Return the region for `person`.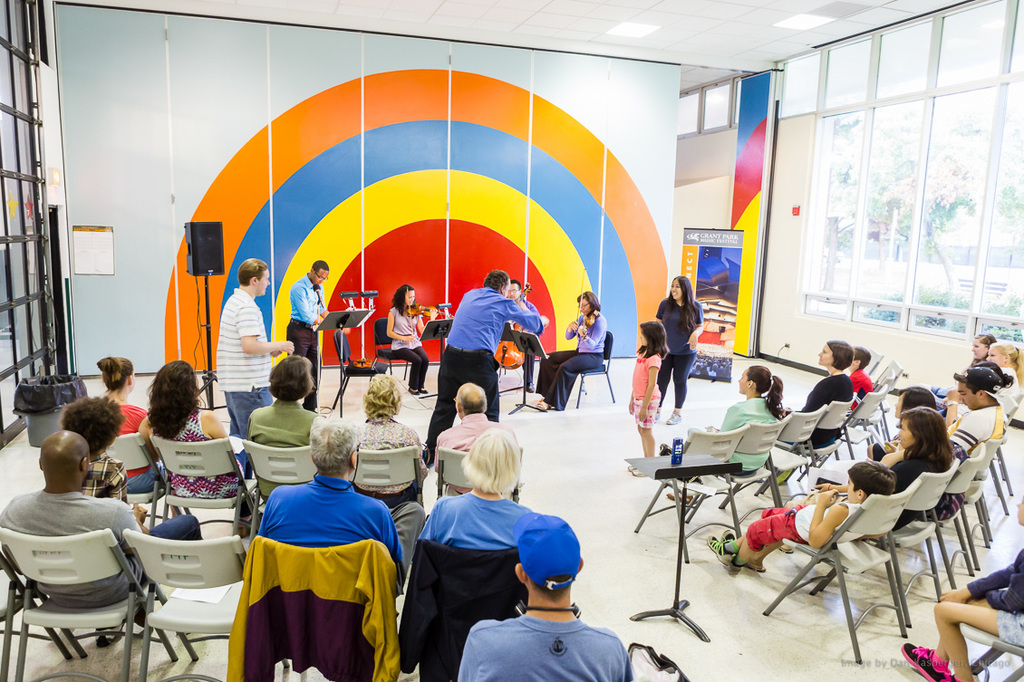
[699,462,896,572].
